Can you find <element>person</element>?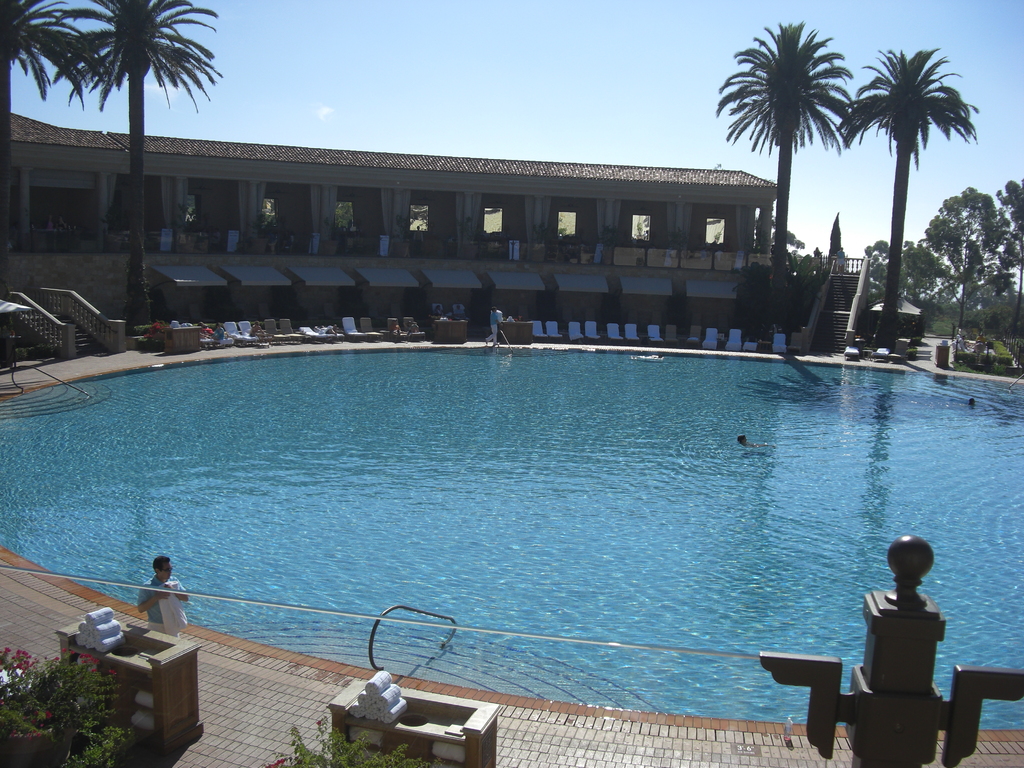
Yes, bounding box: region(813, 247, 820, 262).
